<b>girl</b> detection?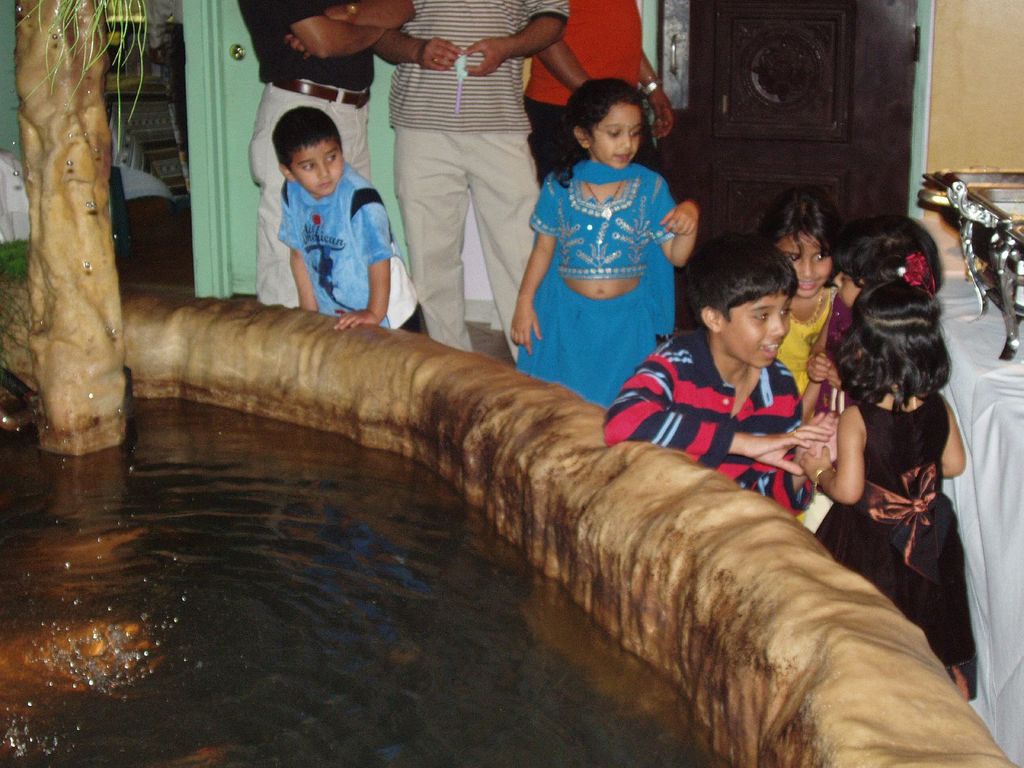
(left=512, top=83, right=705, bottom=405)
